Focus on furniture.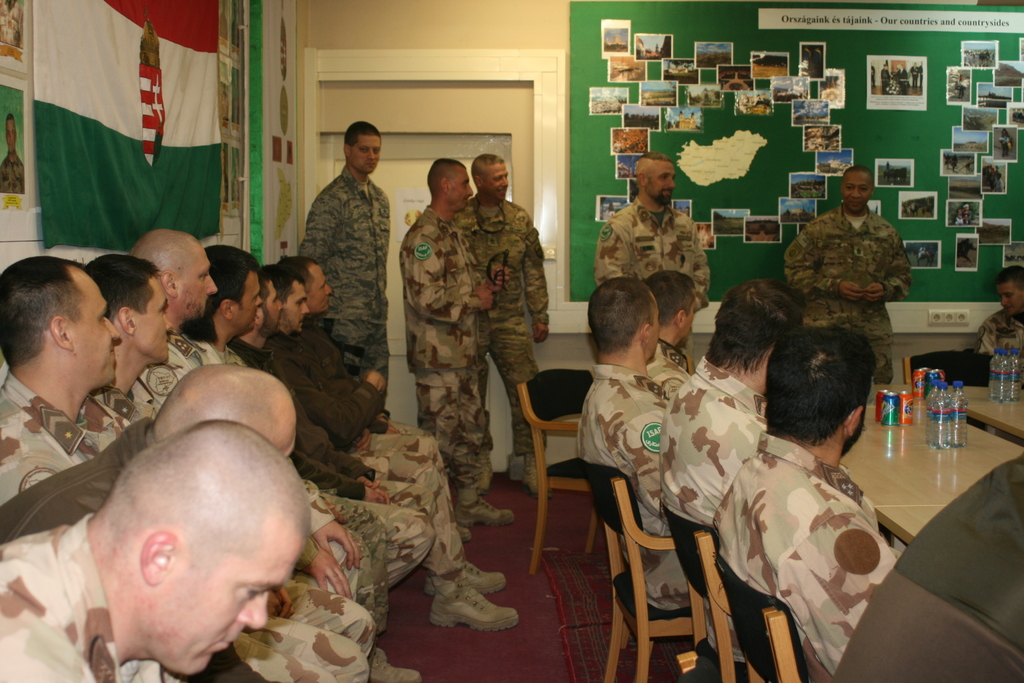
Focused at 513,366,598,574.
